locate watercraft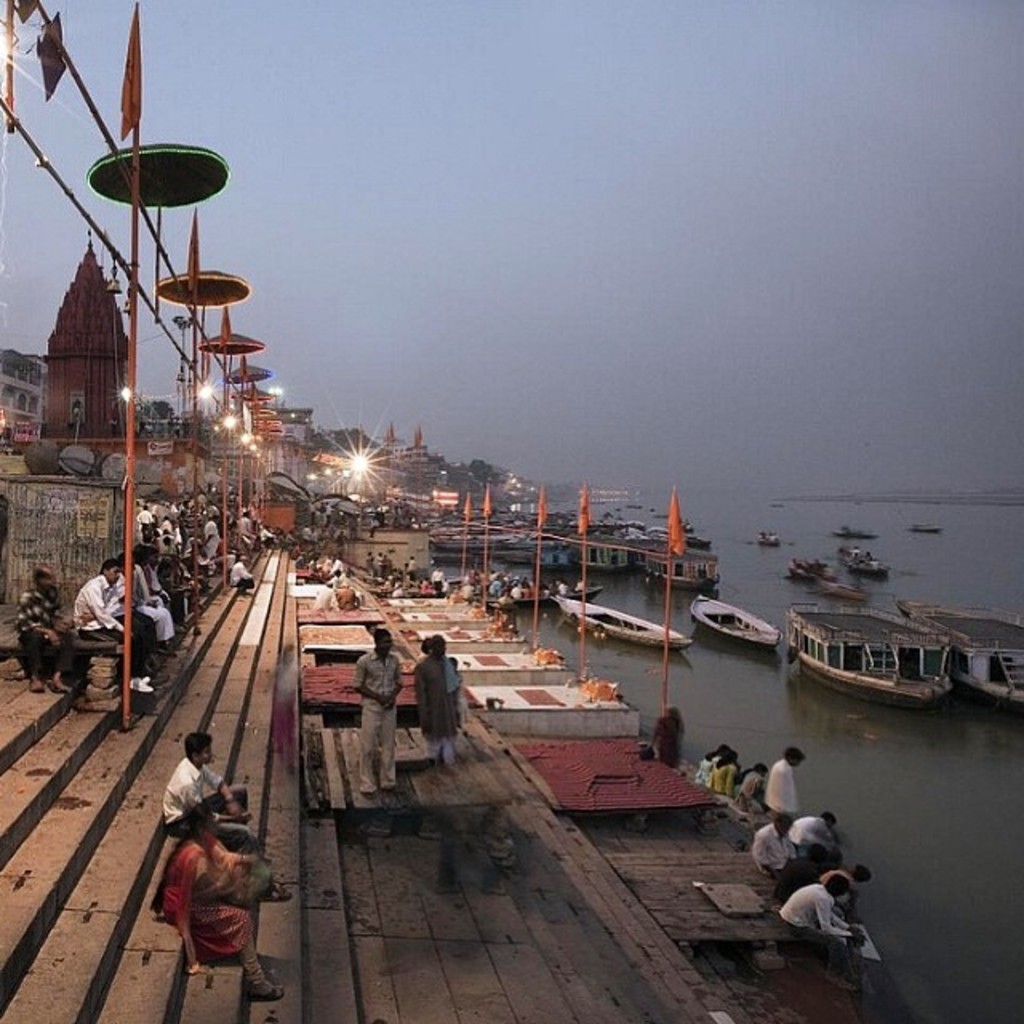
BBox(826, 523, 878, 536)
